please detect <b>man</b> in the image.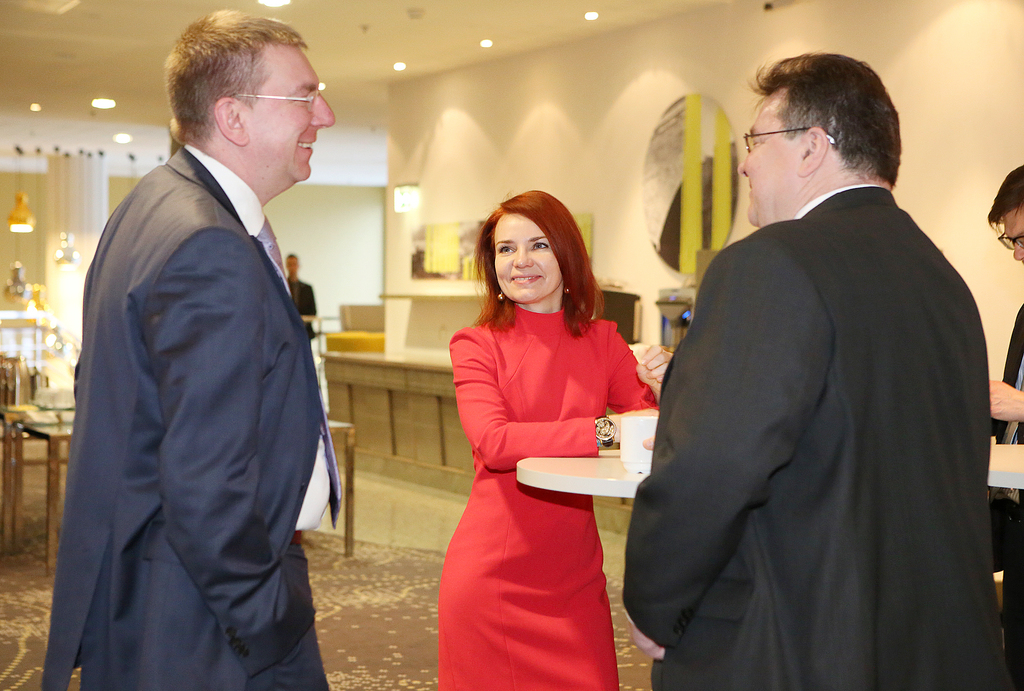
[left=614, top=49, right=999, bottom=690].
